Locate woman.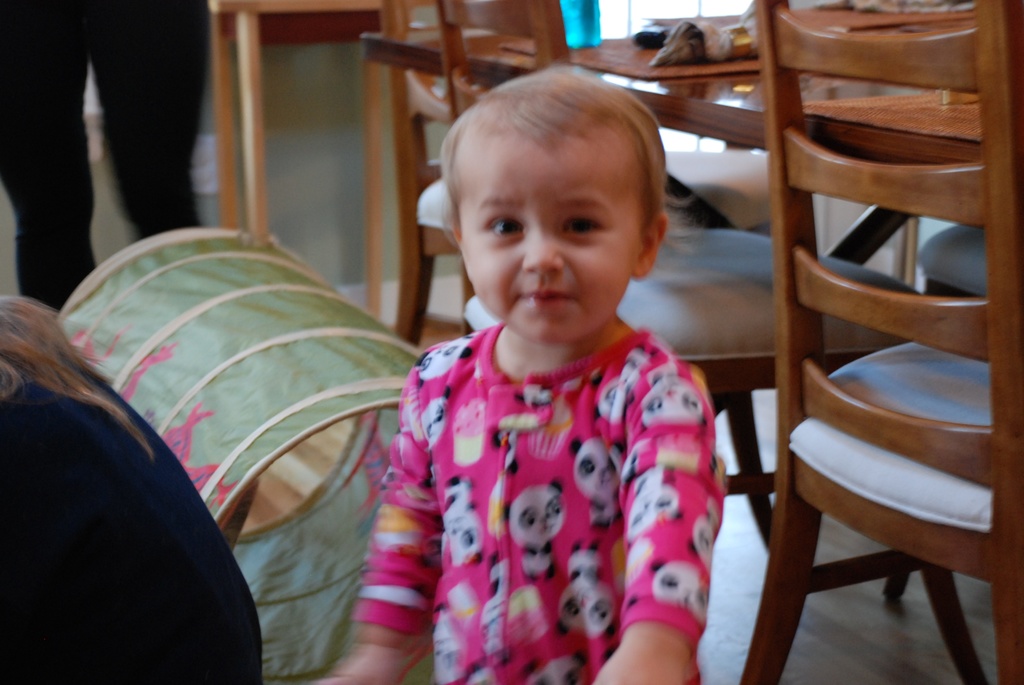
Bounding box: [left=0, top=293, right=266, bottom=681].
